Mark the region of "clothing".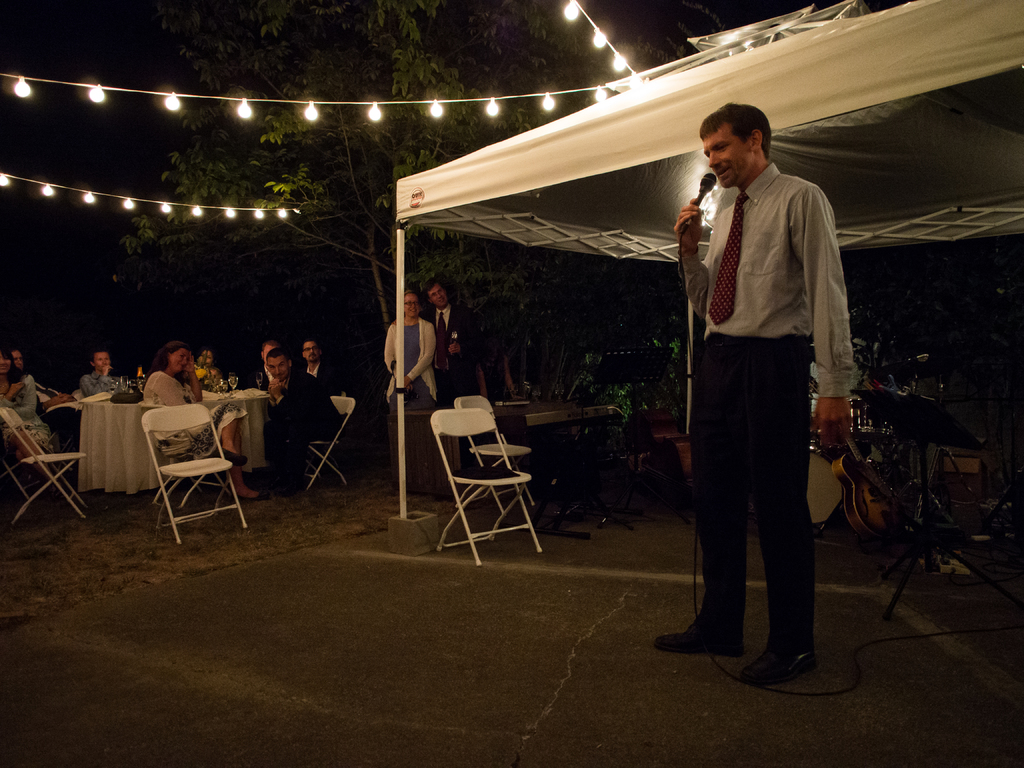
Region: (left=383, top=318, right=441, bottom=435).
